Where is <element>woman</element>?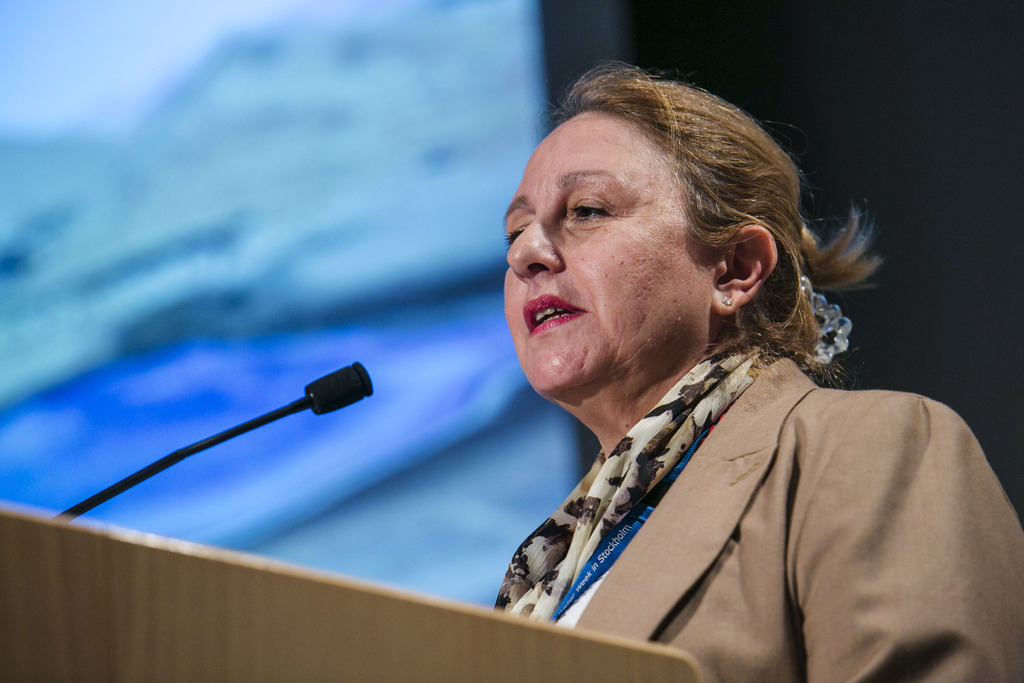
388,65,985,682.
